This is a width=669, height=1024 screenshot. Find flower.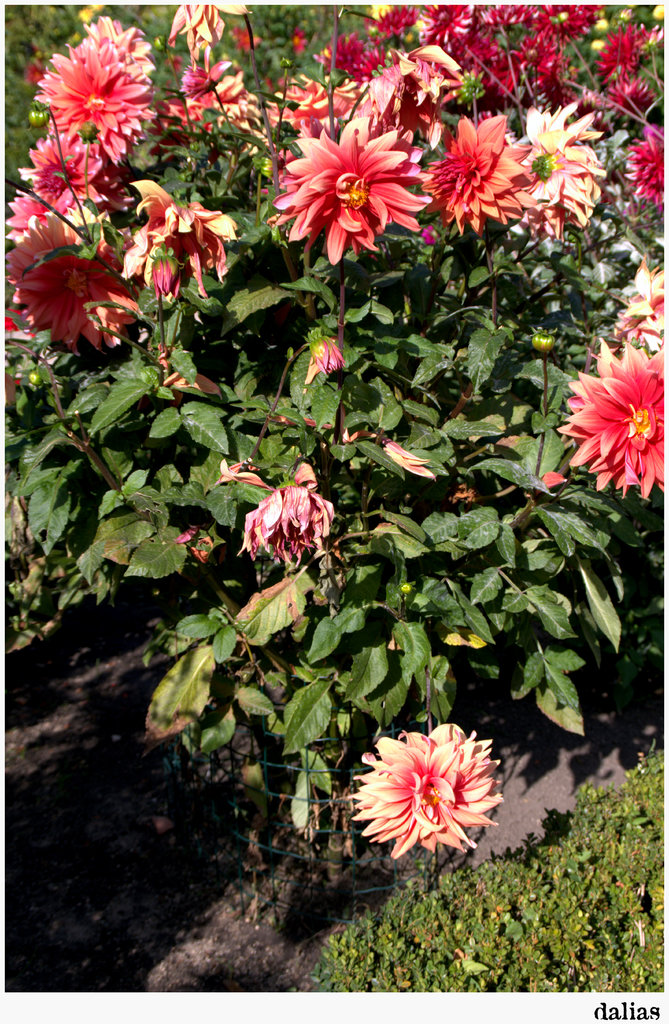
Bounding box: pyautogui.locateOnScreen(233, 481, 338, 565).
